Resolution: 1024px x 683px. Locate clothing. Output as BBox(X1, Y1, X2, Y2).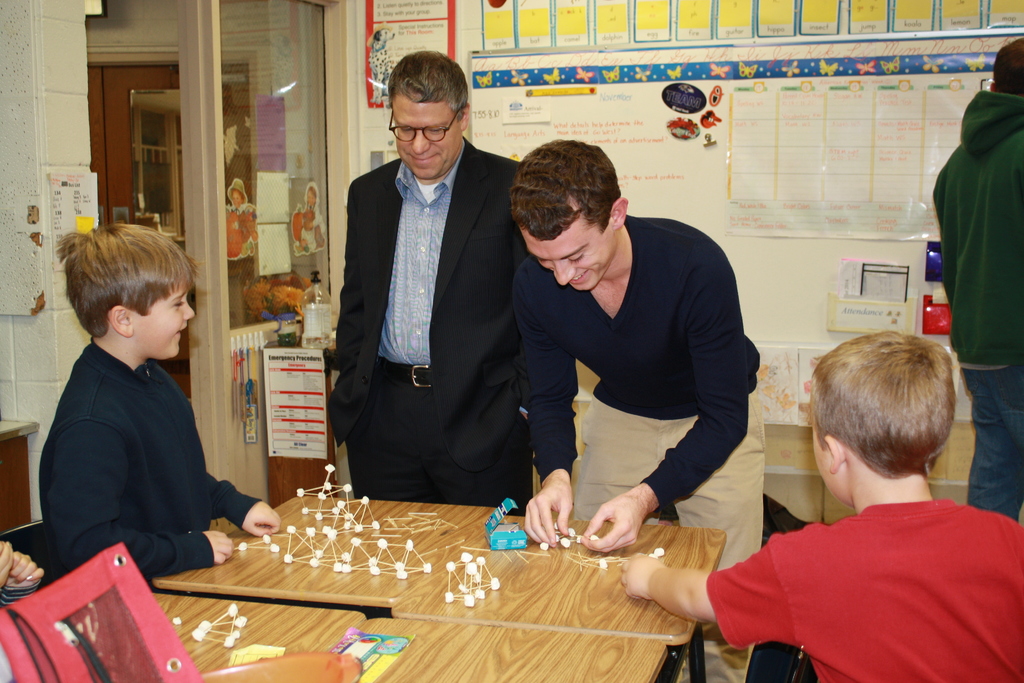
BBox(324, 135, 529, 518).
